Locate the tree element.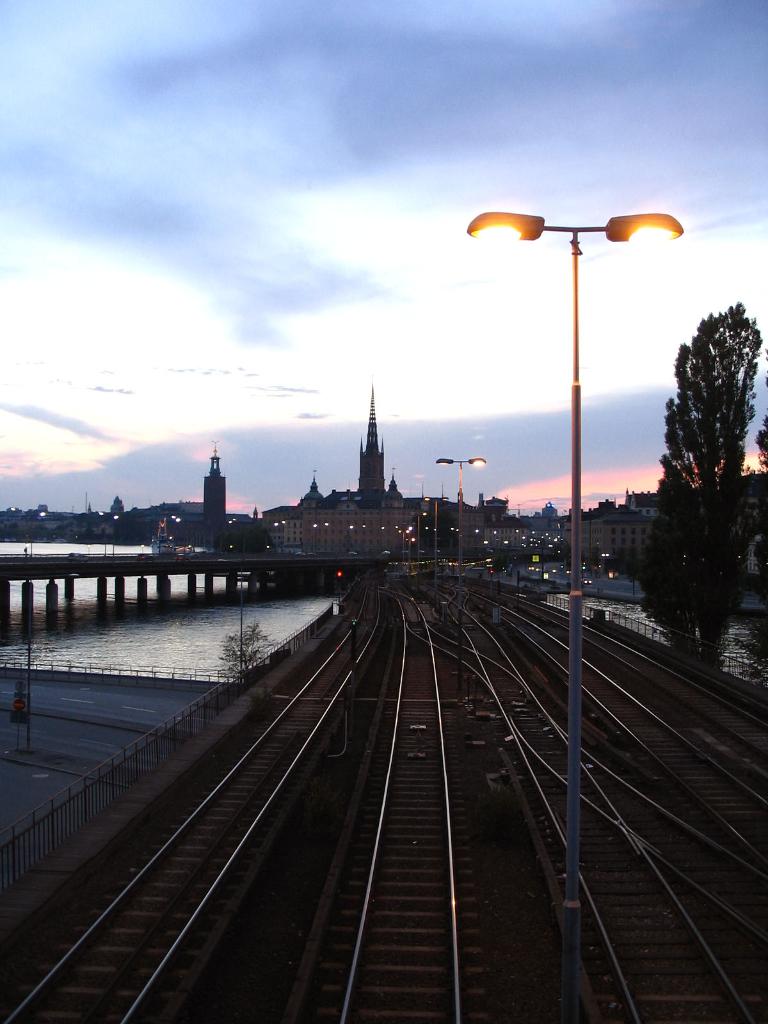
Element bbox: 417,509,458,554.
